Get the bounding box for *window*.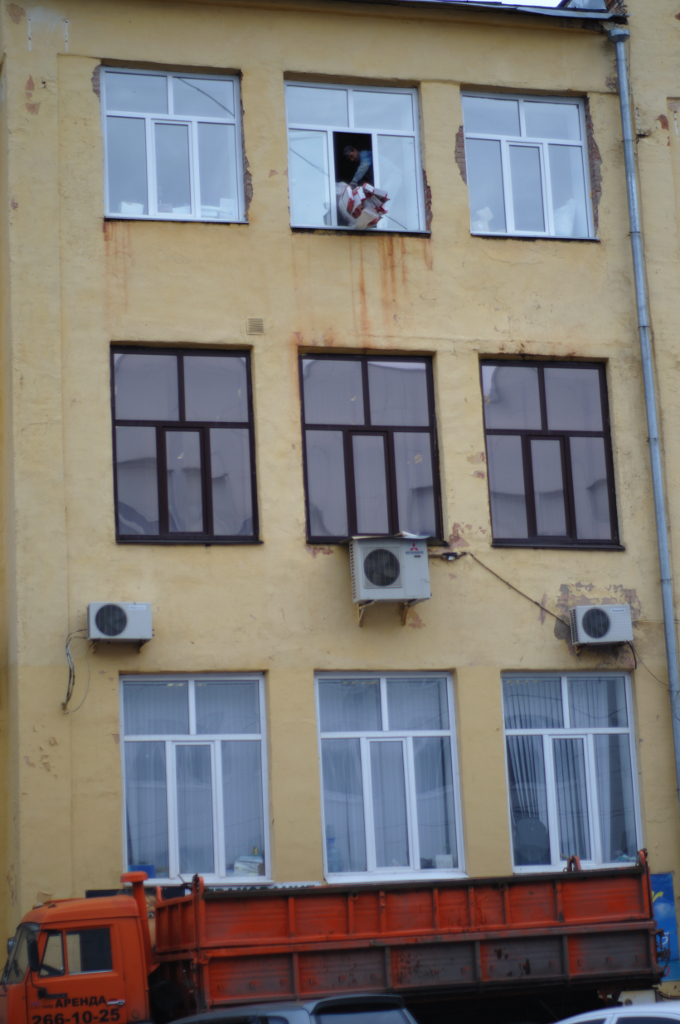
<region>313, 659, 468, 881</region>.
